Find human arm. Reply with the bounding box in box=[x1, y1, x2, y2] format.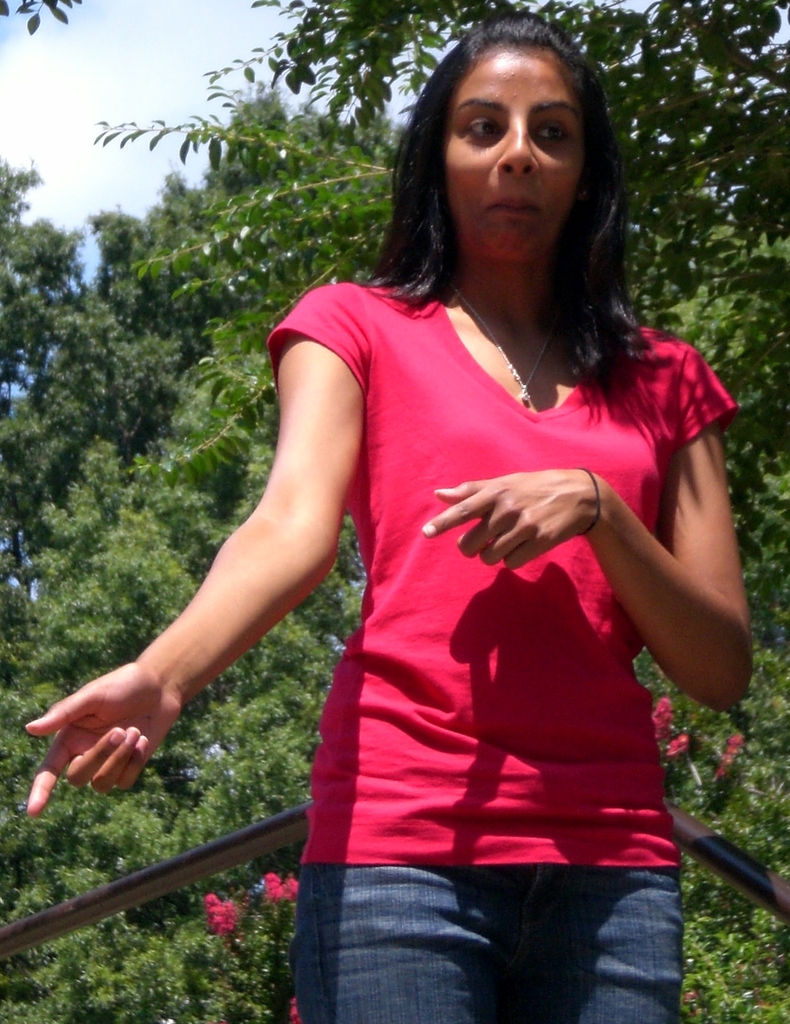
box=[70, 351, 391, 801].
